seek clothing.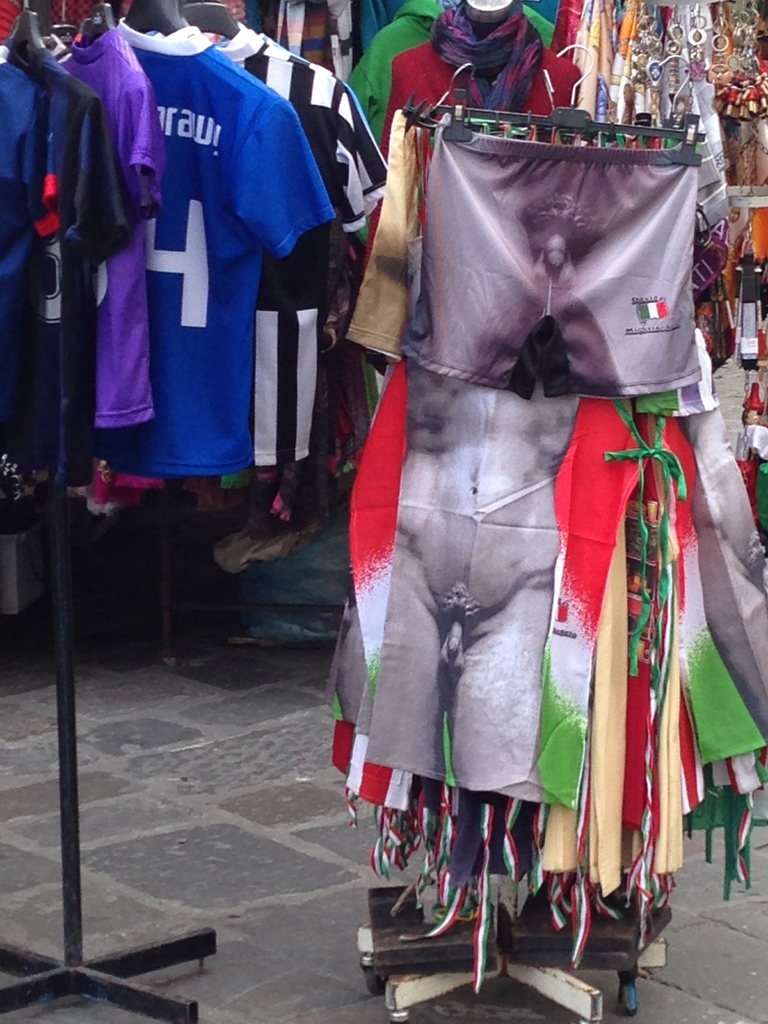
x1=373, y1=31, x2=627, y2=289.
